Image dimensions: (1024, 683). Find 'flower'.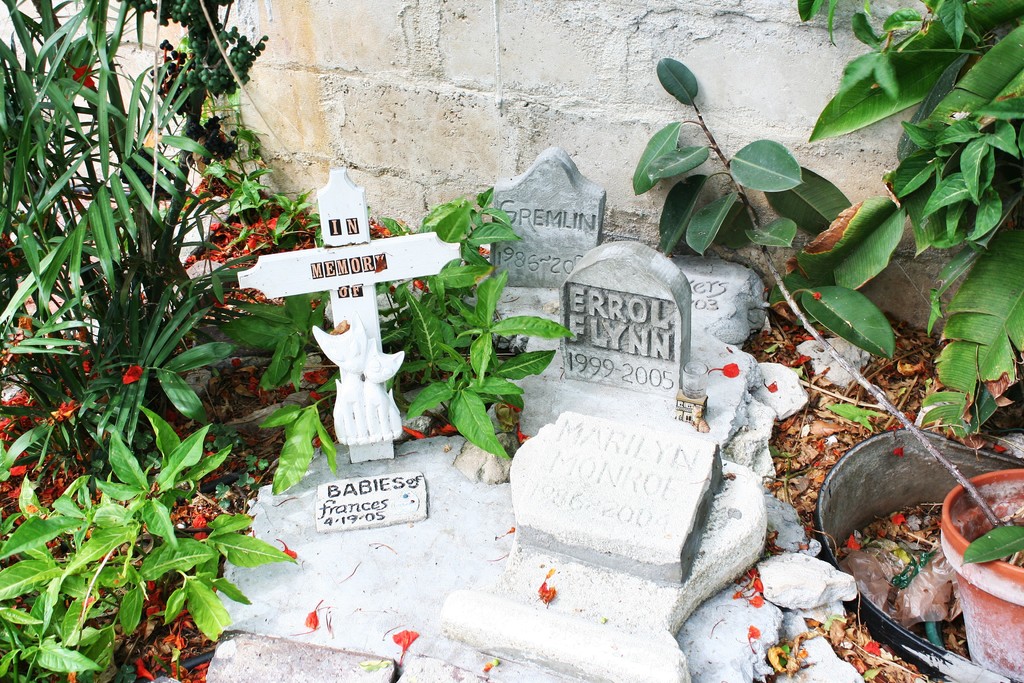
(x1=392, y1=633, x2=421, y2=666).
